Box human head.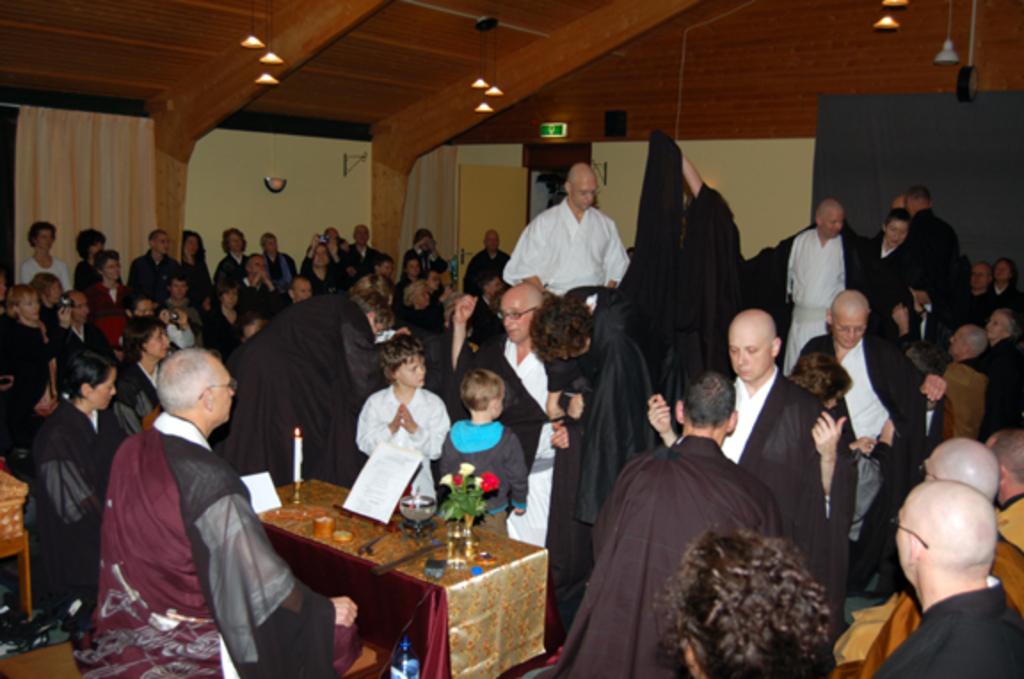
bbox=(404, 284, 428, 311).
